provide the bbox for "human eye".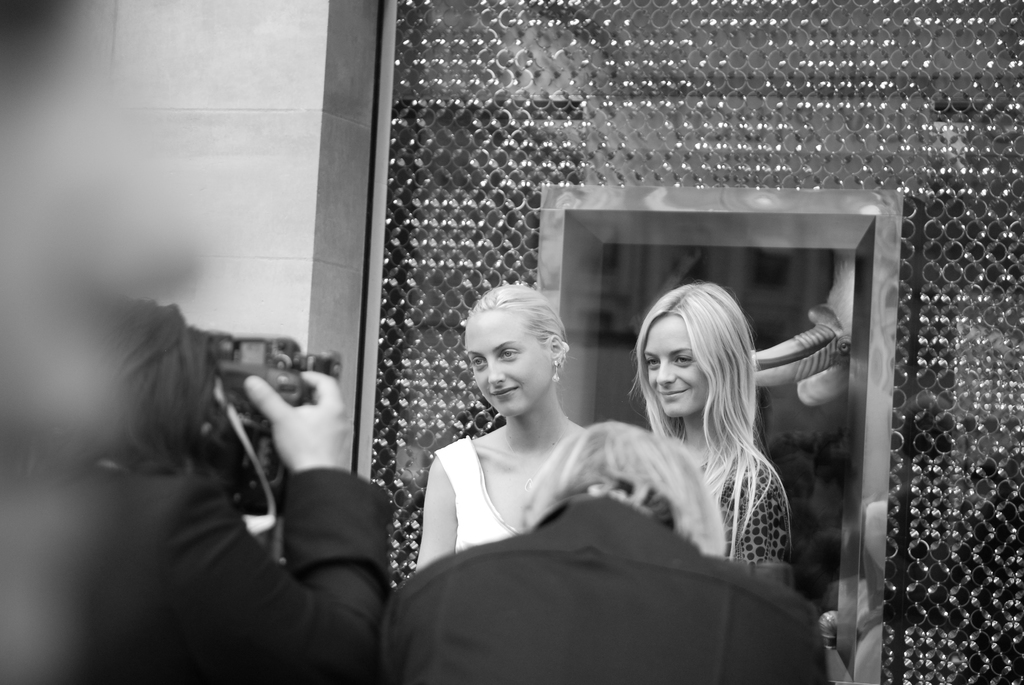
(left=677, top=354, right=698, bottom=368).
